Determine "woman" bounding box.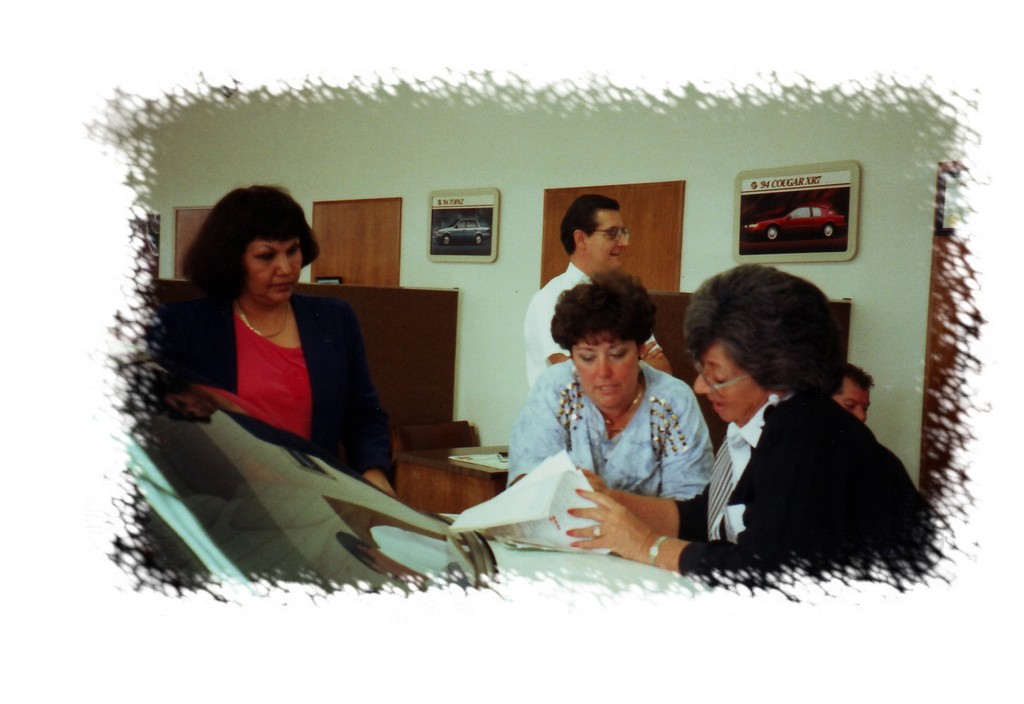
Determined: [left=566, top=258, right=943, bottom=593].
